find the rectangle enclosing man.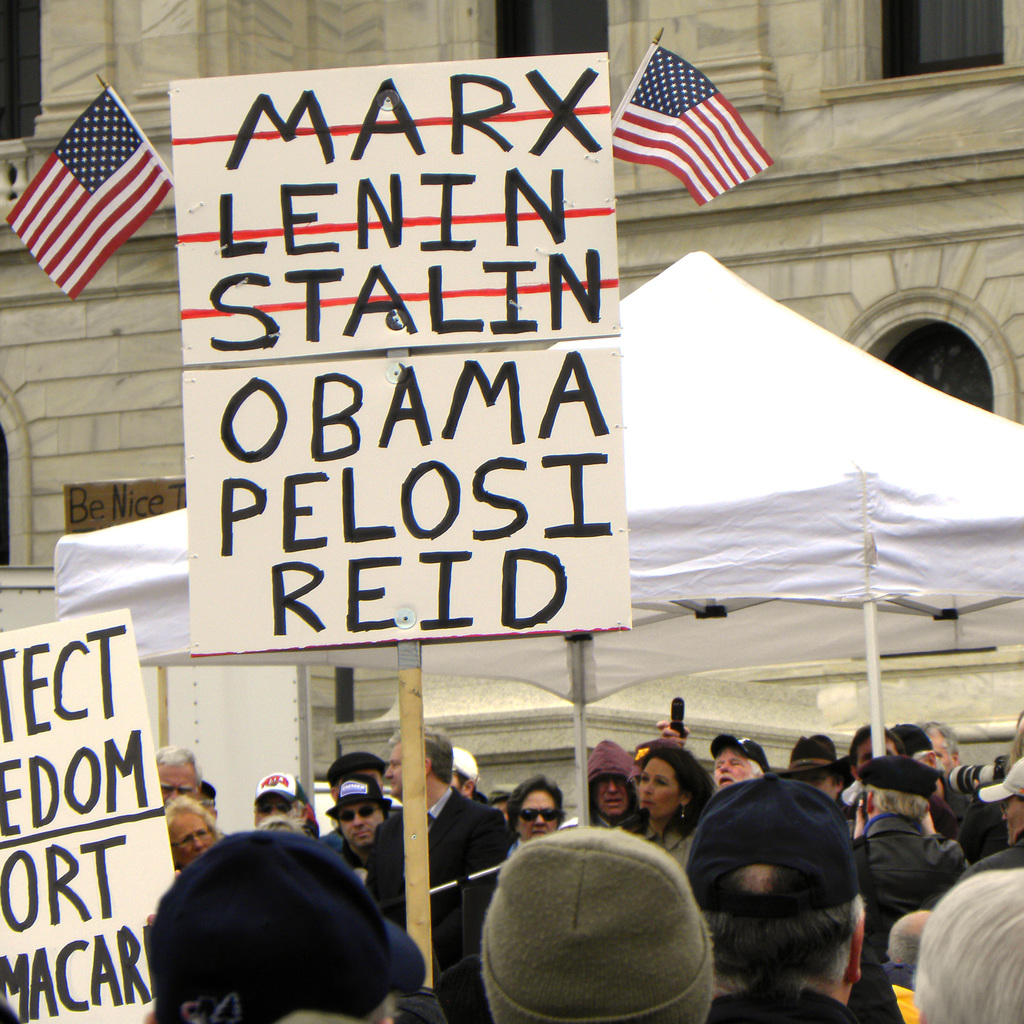
<box>959,758,1023,877</box>.
